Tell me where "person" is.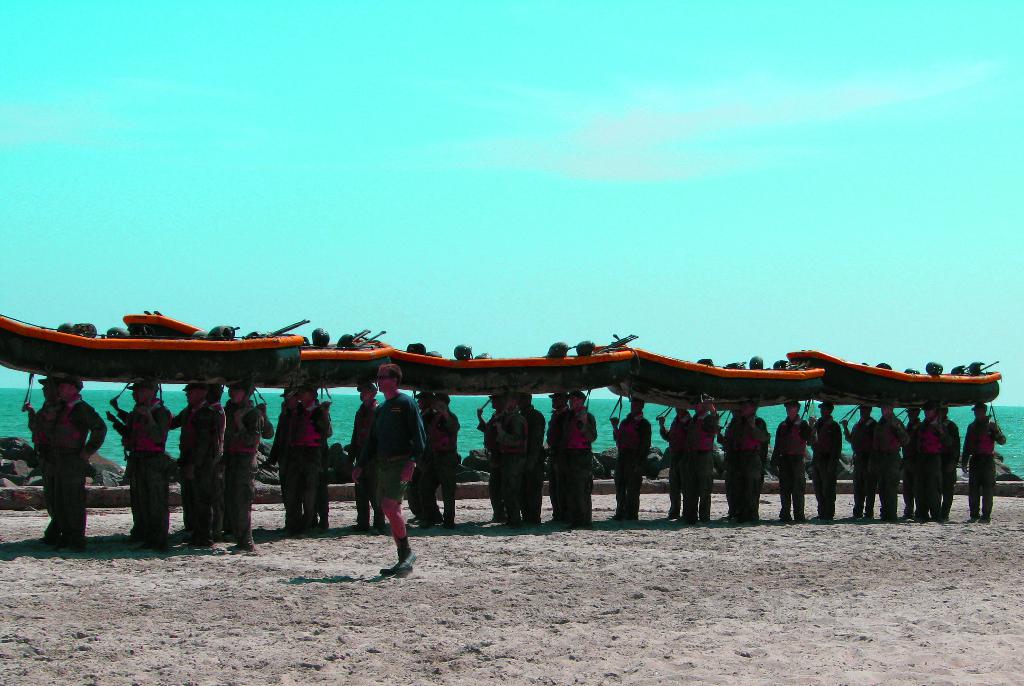
"person" is at 874:405:909:520.
